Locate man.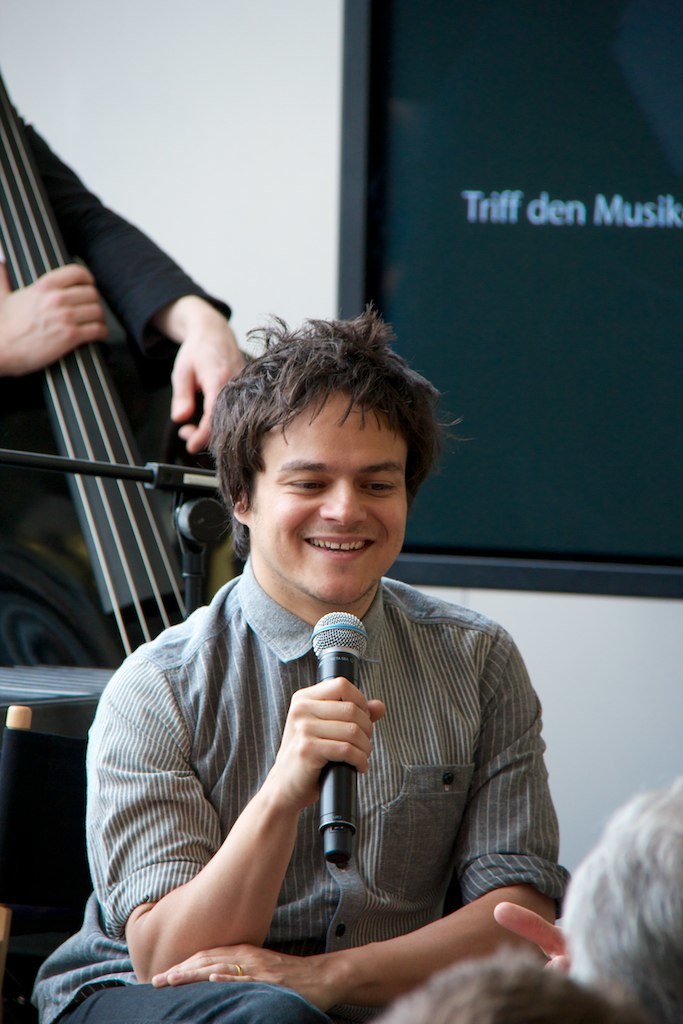
Bounding box: crop(366, 952, 636, 1023).
